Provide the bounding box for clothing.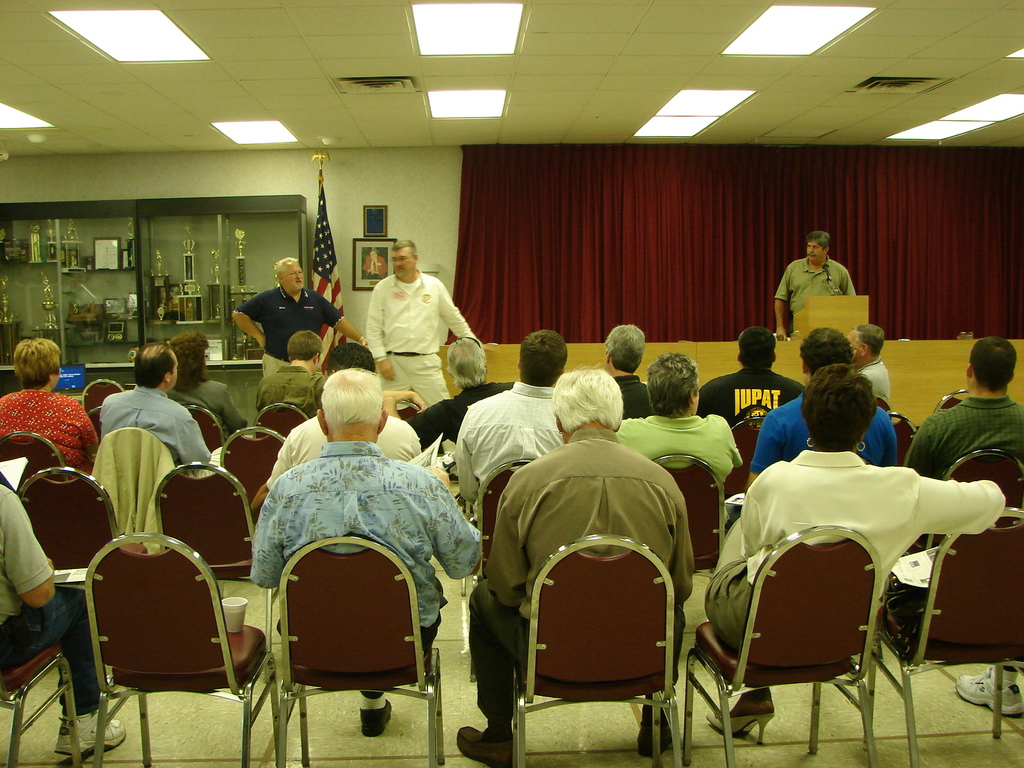
{"x1": 97, "y1": 385, "x2": 230, "y2": 479}.
